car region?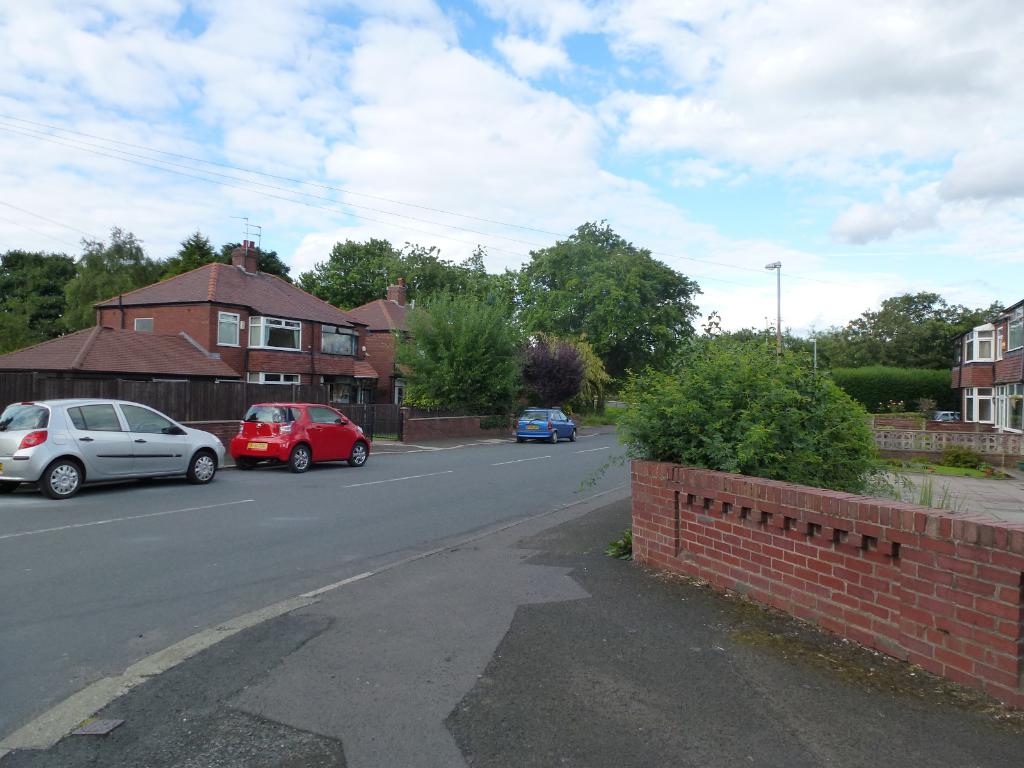
bbox=(0, 394, 226, 497)
